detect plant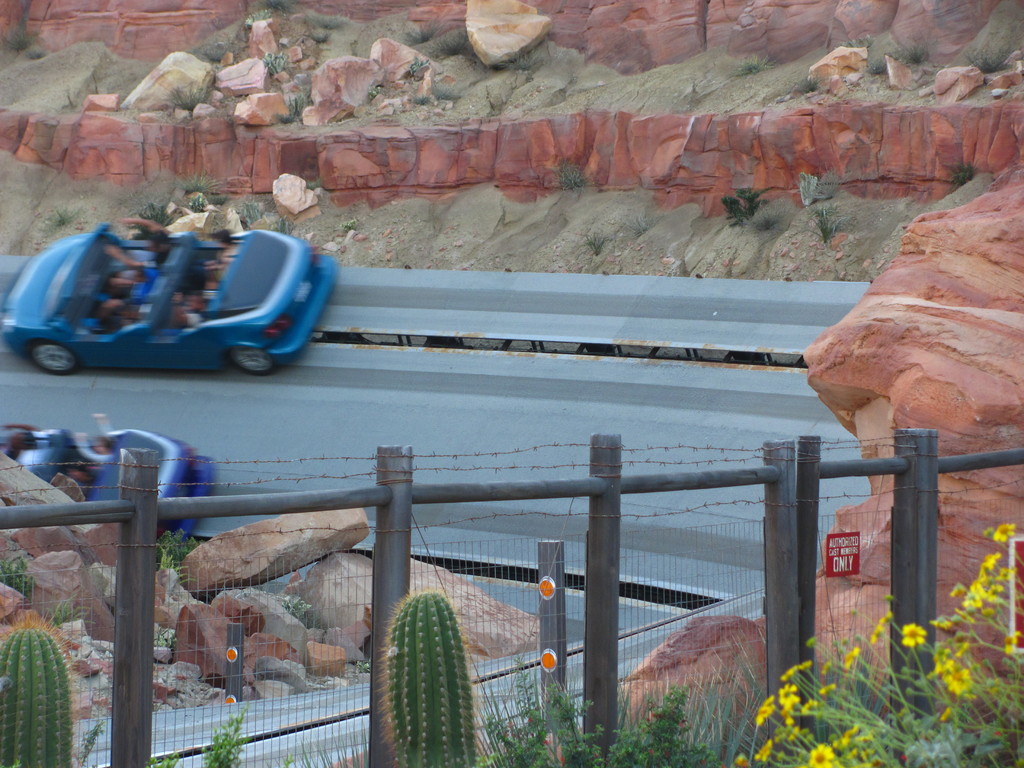
bbox=[274, 89, 306, 127]
